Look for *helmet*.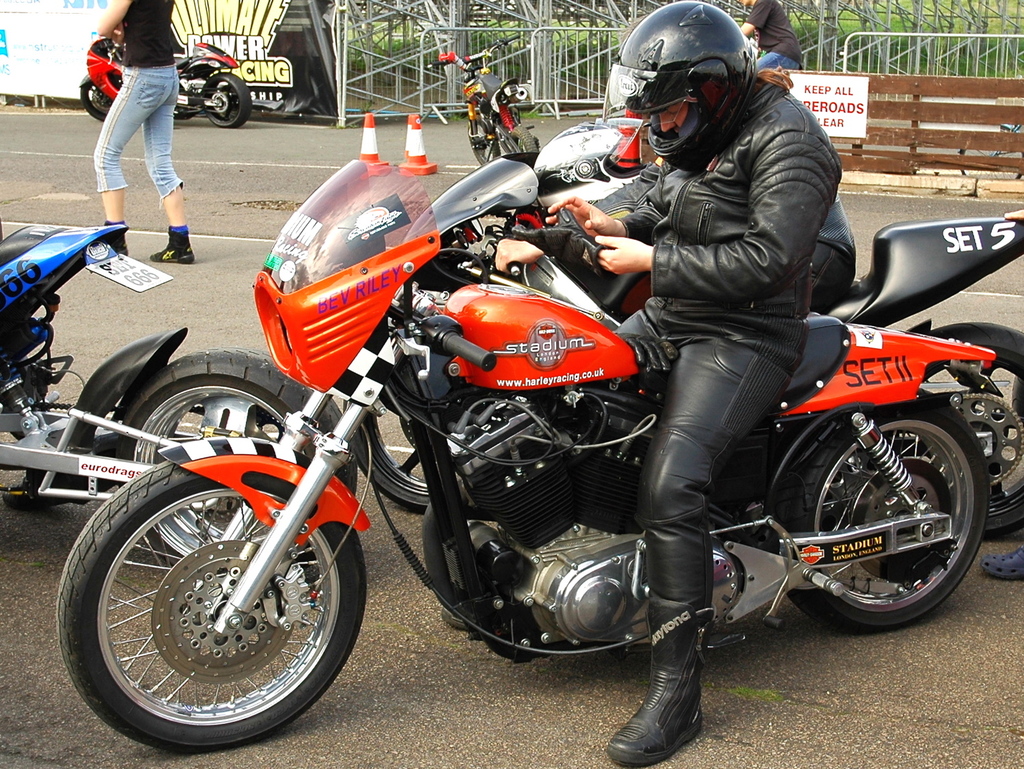
Found: (620,5,756,154).
